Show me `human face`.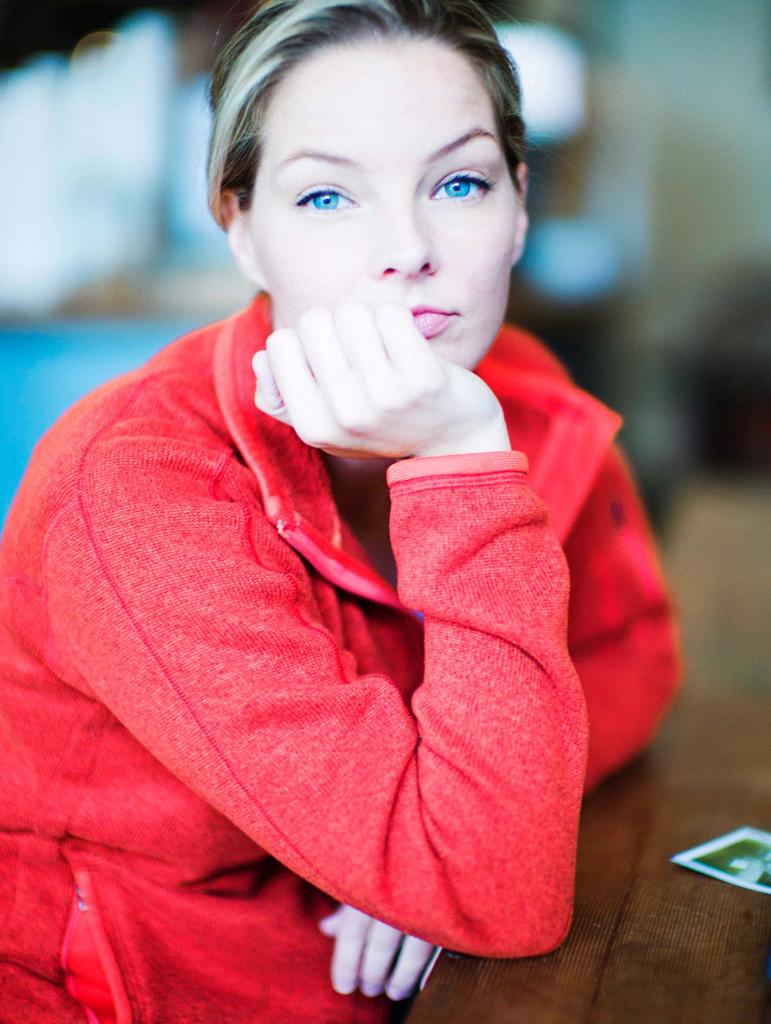
`human face` is here: 256:42:522:372.
